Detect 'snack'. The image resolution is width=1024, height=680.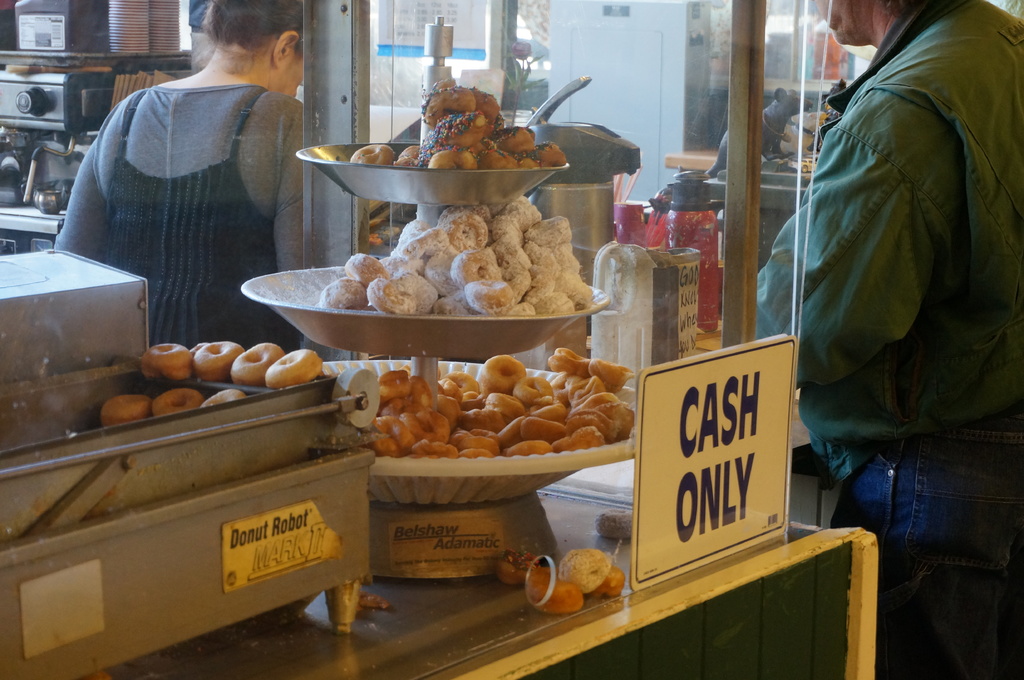
Rect(229, 342, 284, 384).
